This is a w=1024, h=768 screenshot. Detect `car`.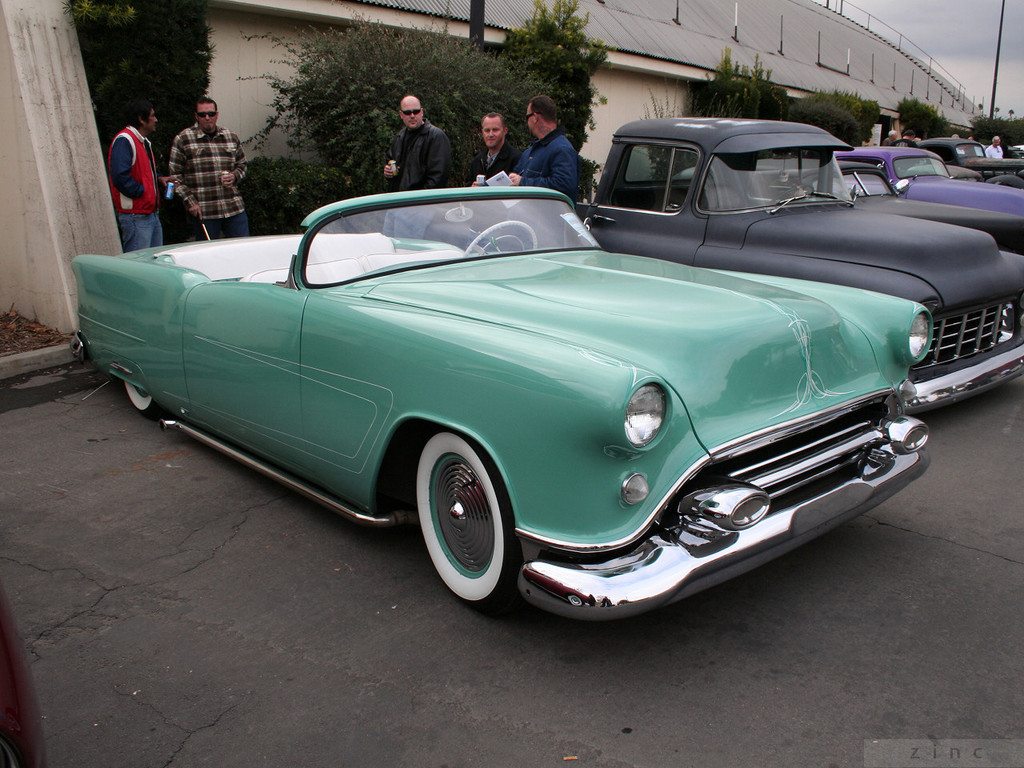
bbox=(919, 137, 1023, 186).
